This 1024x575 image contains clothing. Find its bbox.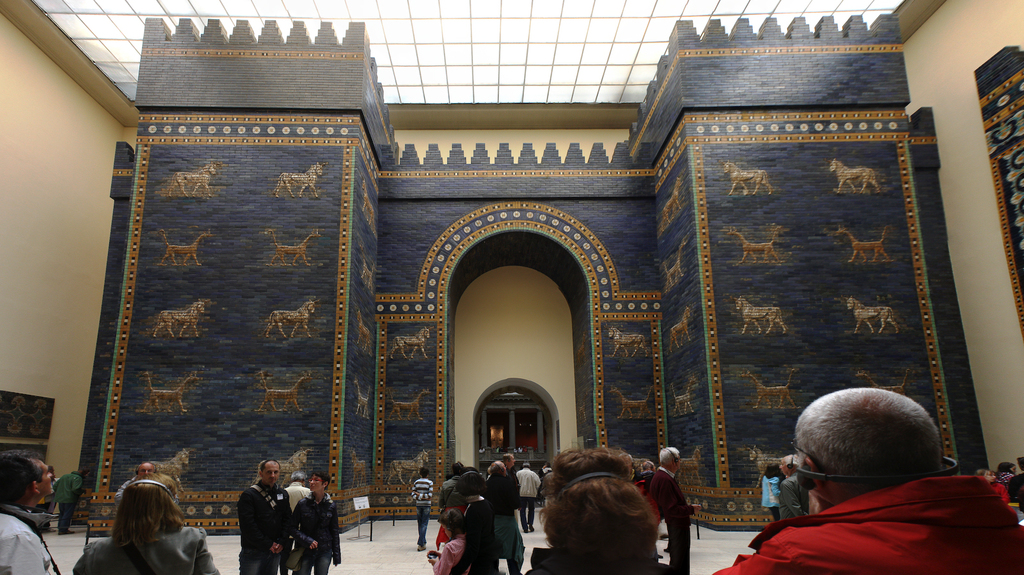
select_region(763, 478, 793, 521).
